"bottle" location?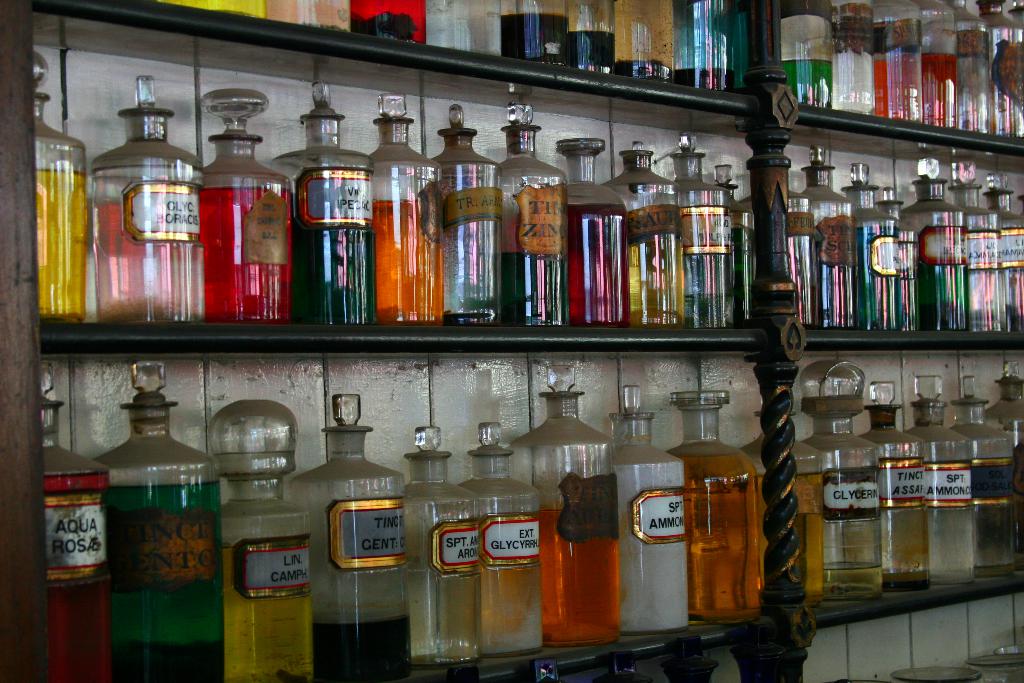
BBox(513, 363, 617, 645)
